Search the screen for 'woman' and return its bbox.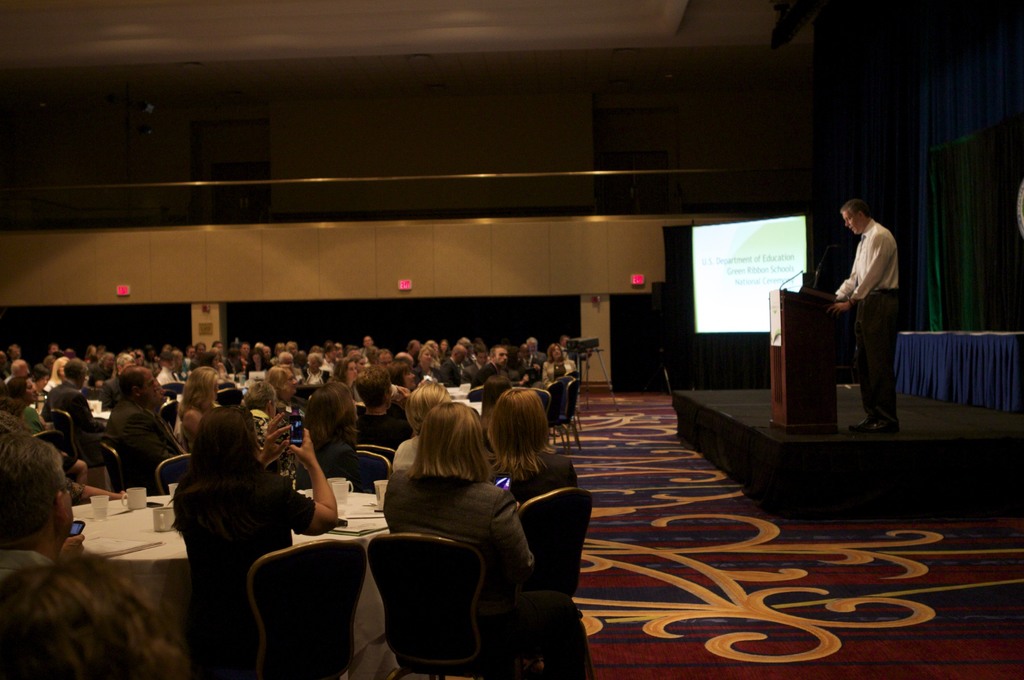
Found: (left=12, top=374, right=93, bottom=483).
